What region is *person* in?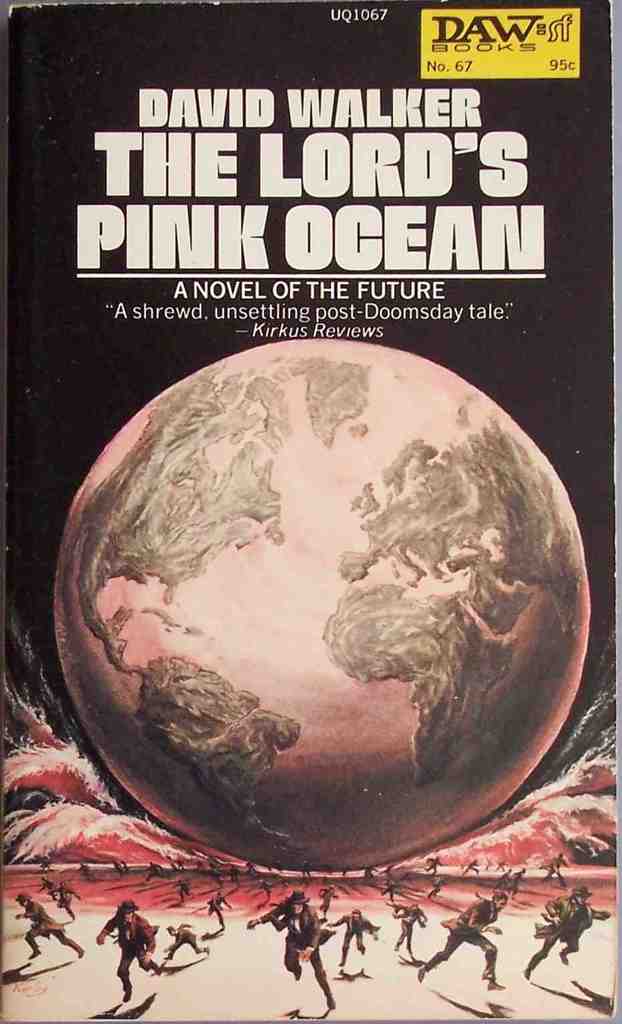
bbox(95, 897, 168, 1009).
